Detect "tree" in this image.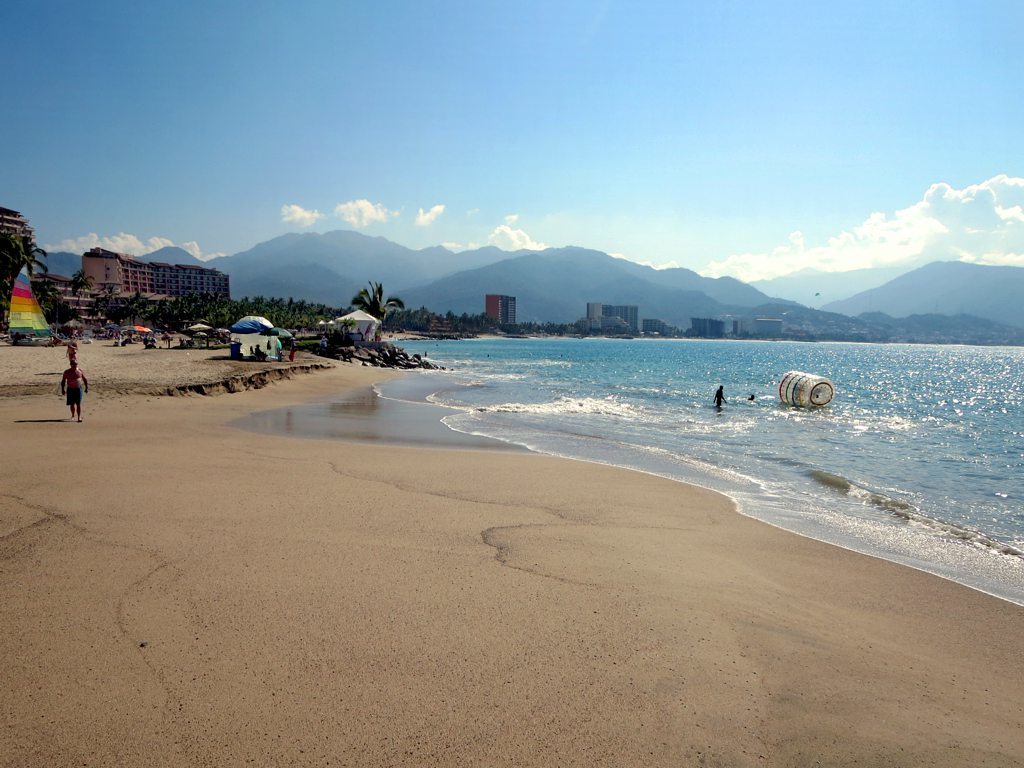
Detection: 97, 282, 112, 312.
